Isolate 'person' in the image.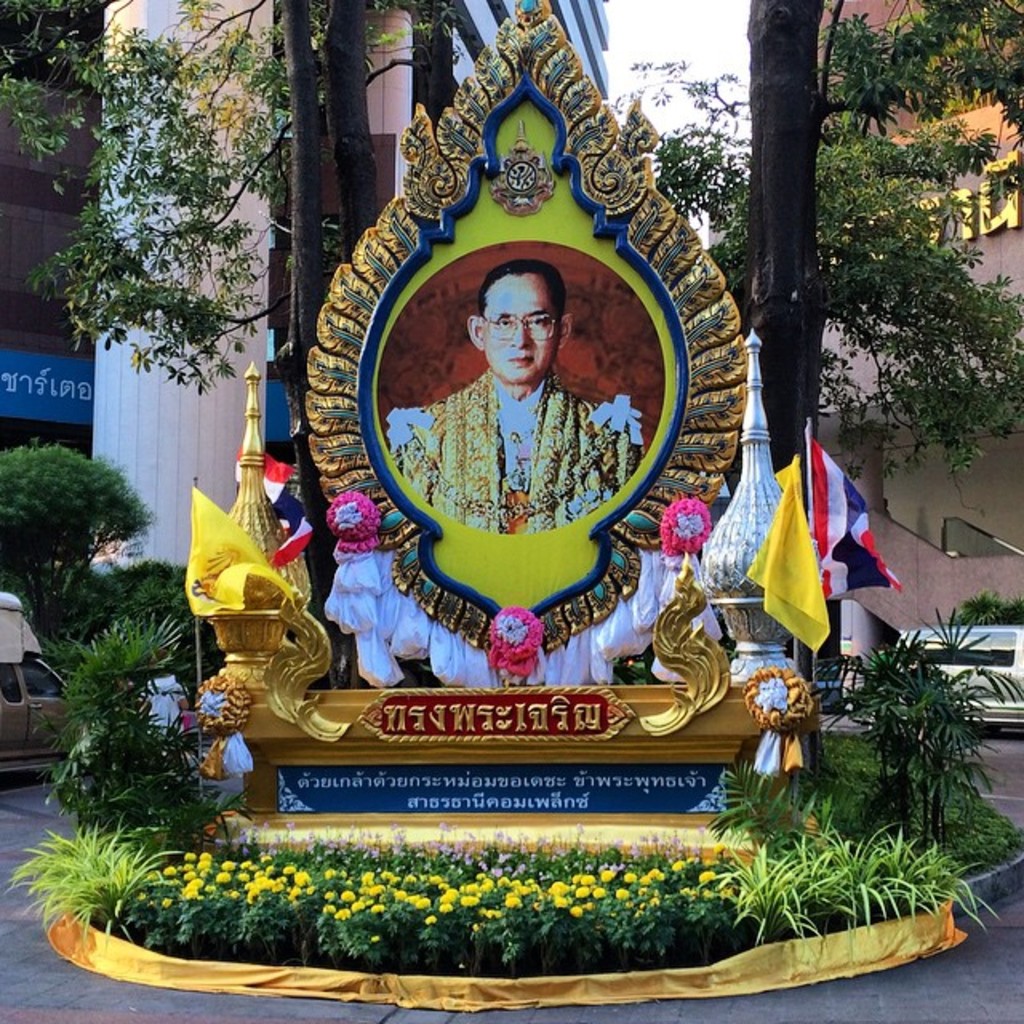
Isolated region: 427, 230, 614, 530.
